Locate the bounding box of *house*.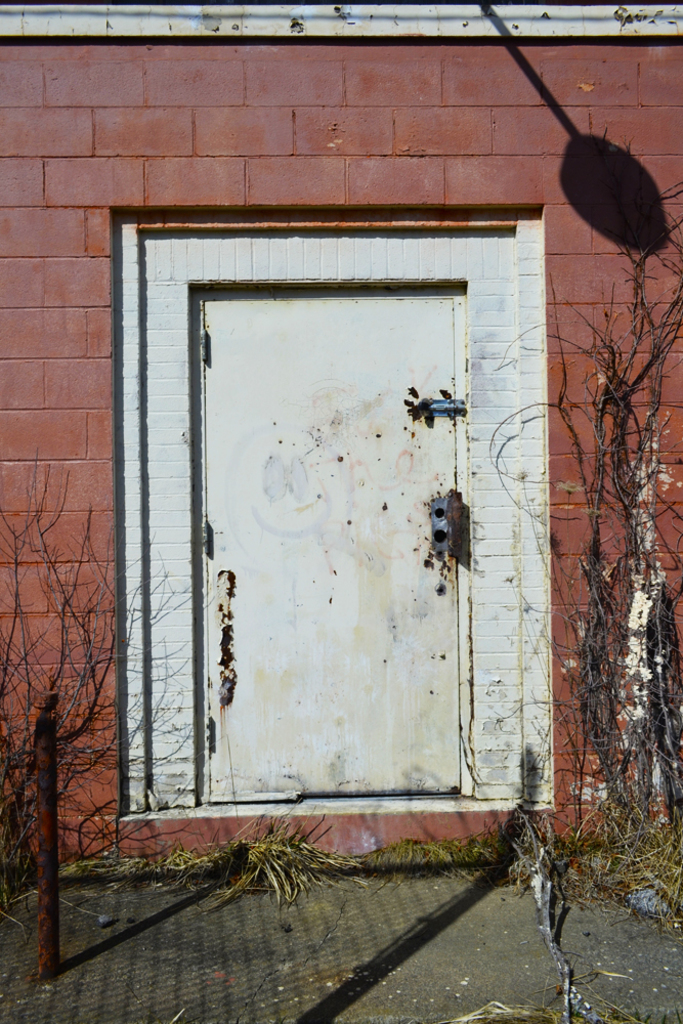
Bounding box: box=[0, 0, 682, 880].
